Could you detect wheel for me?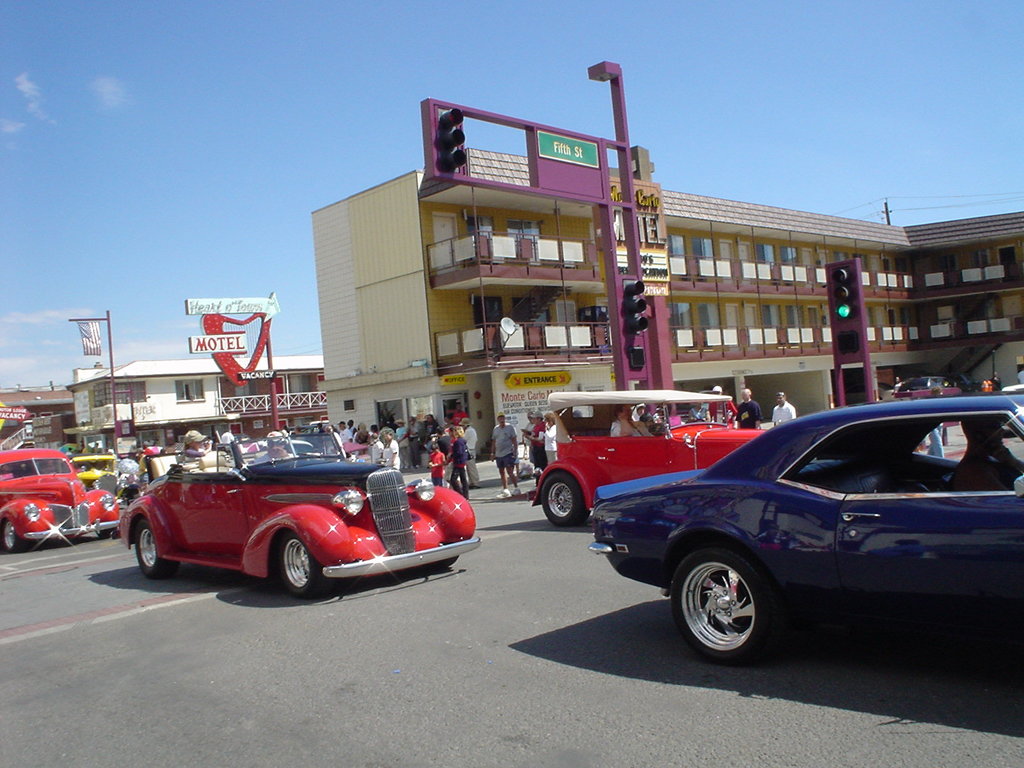
Detection result: region(542, 470, 591, 529).
